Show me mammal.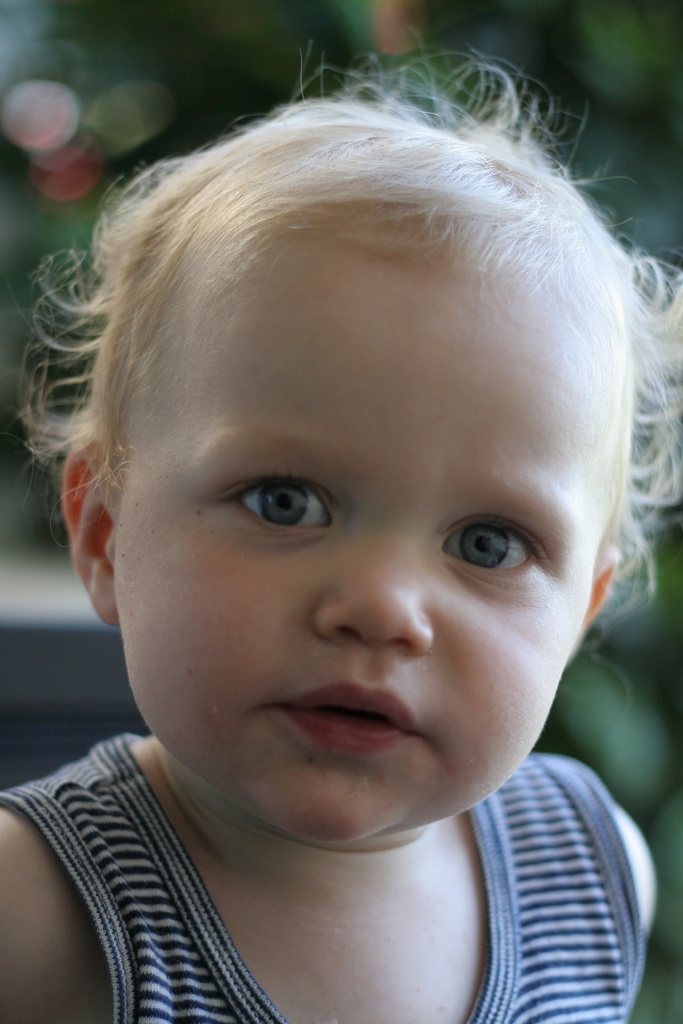
mammal is here: (left=0, top=31, right=682, bottom=1023).
